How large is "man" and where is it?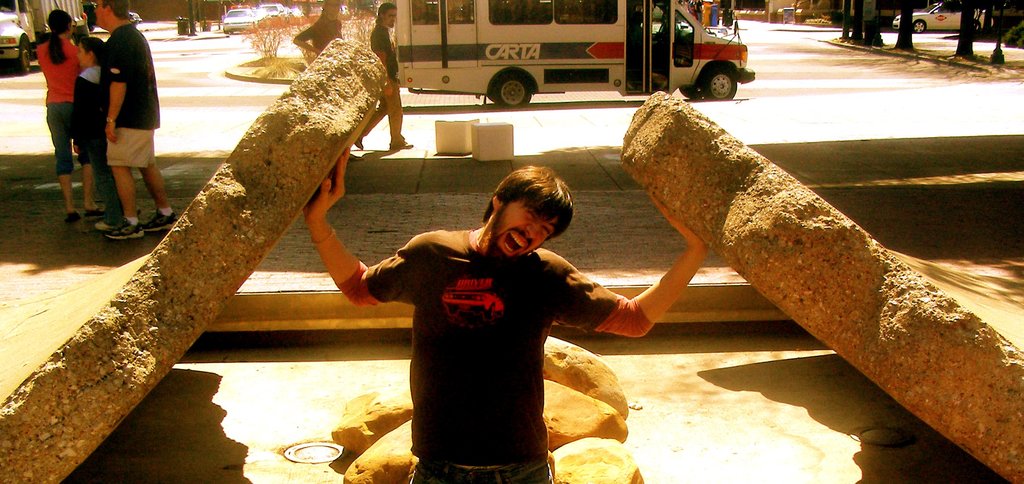
Bounding box: (297, 148, 708, 483).
